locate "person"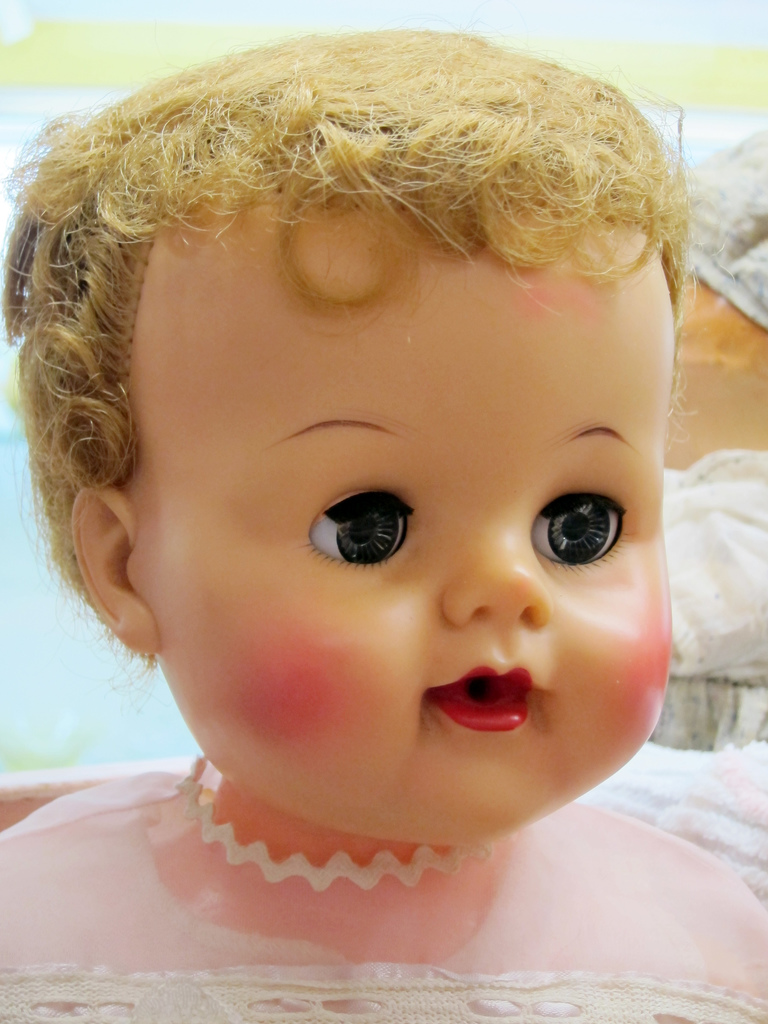
0,29,767,1023
